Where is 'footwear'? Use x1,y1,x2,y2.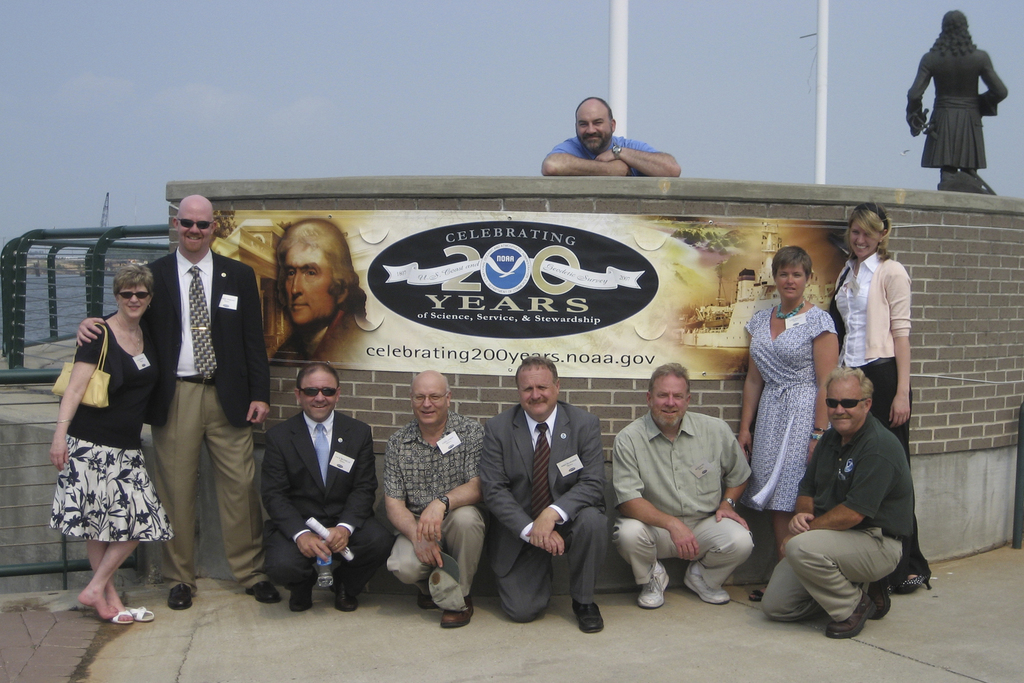
869,575,888,620.
